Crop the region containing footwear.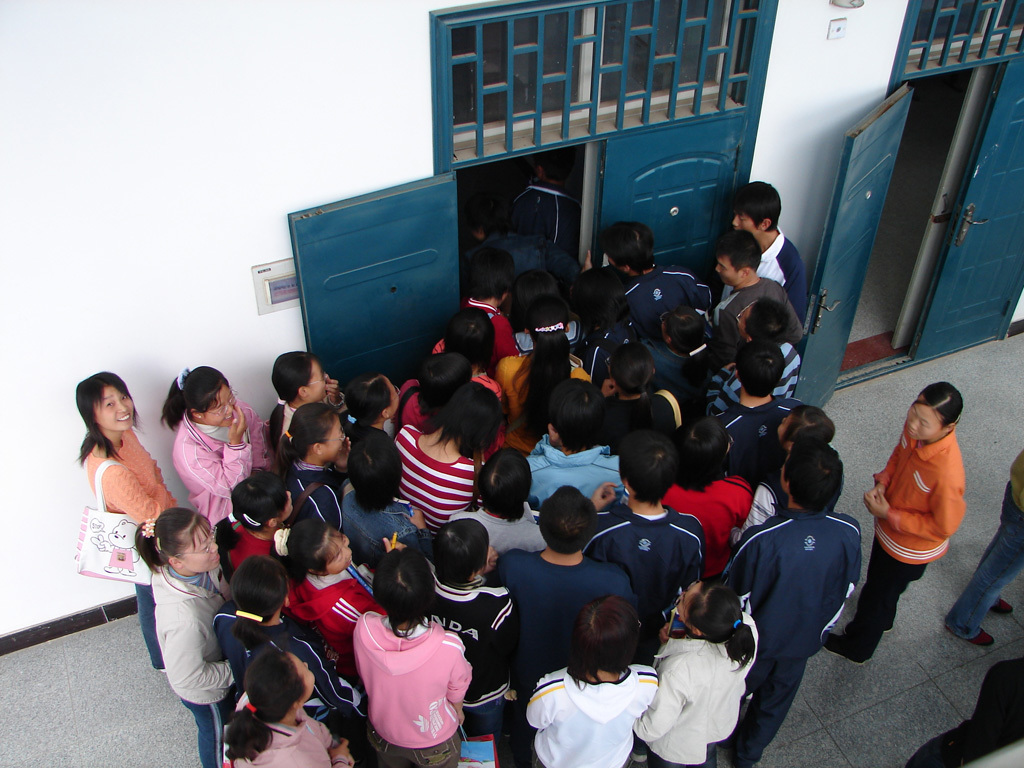
Crop region: [left=992, top=599, right=1010, bottom=610].
